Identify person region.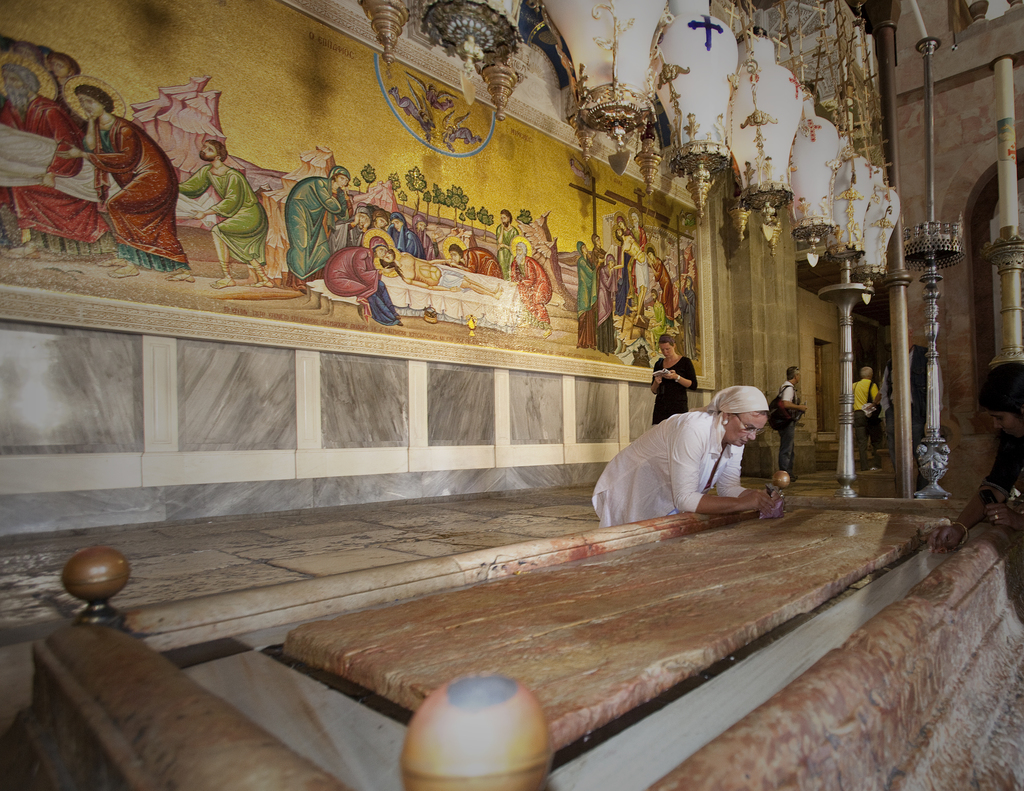
Region: [x1=595, y1=368, x2=786, y2=539].
